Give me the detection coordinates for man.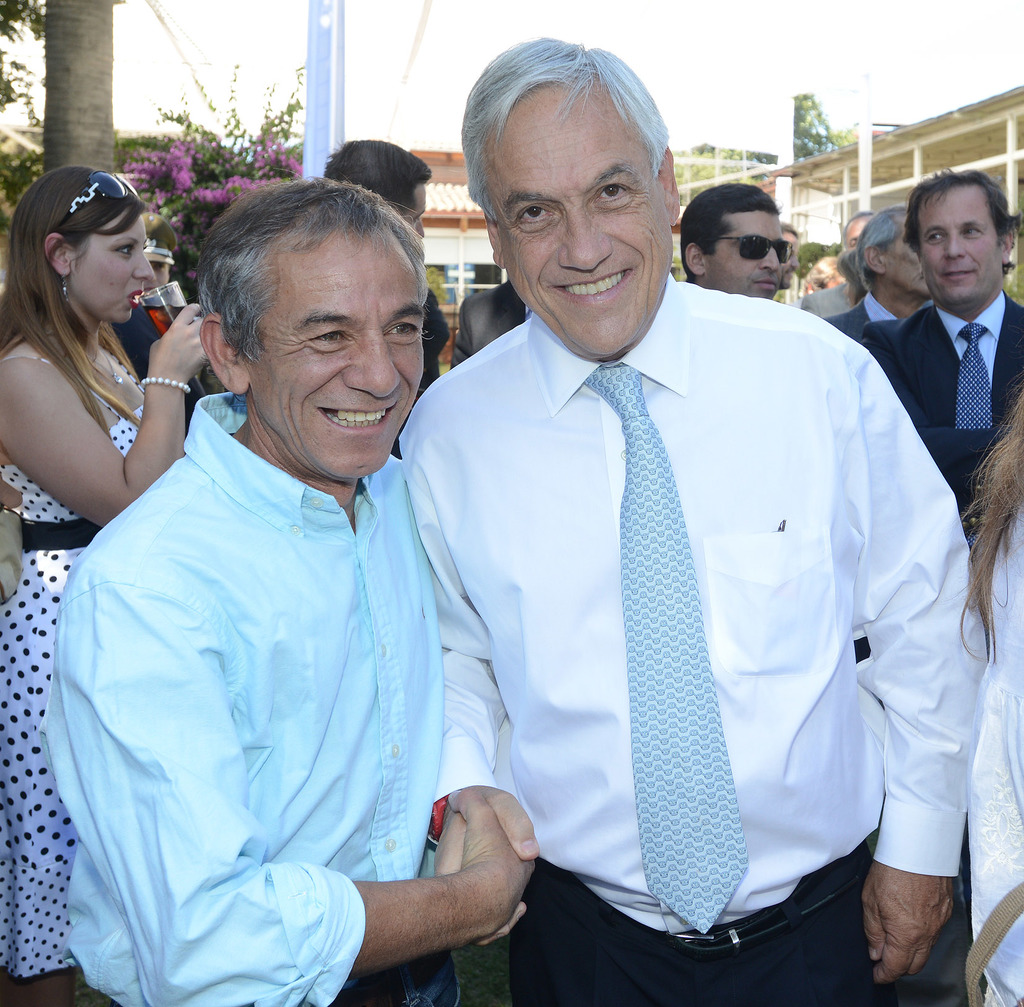
(805, 211, 876, 325).
